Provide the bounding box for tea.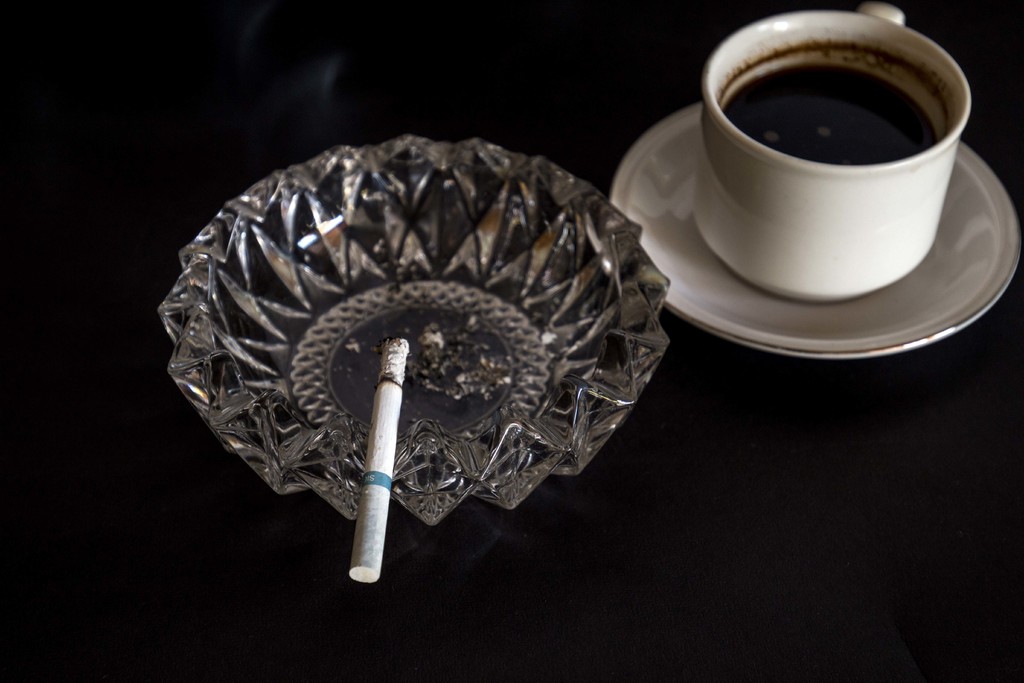
<box>716,43,951,168</box>.
